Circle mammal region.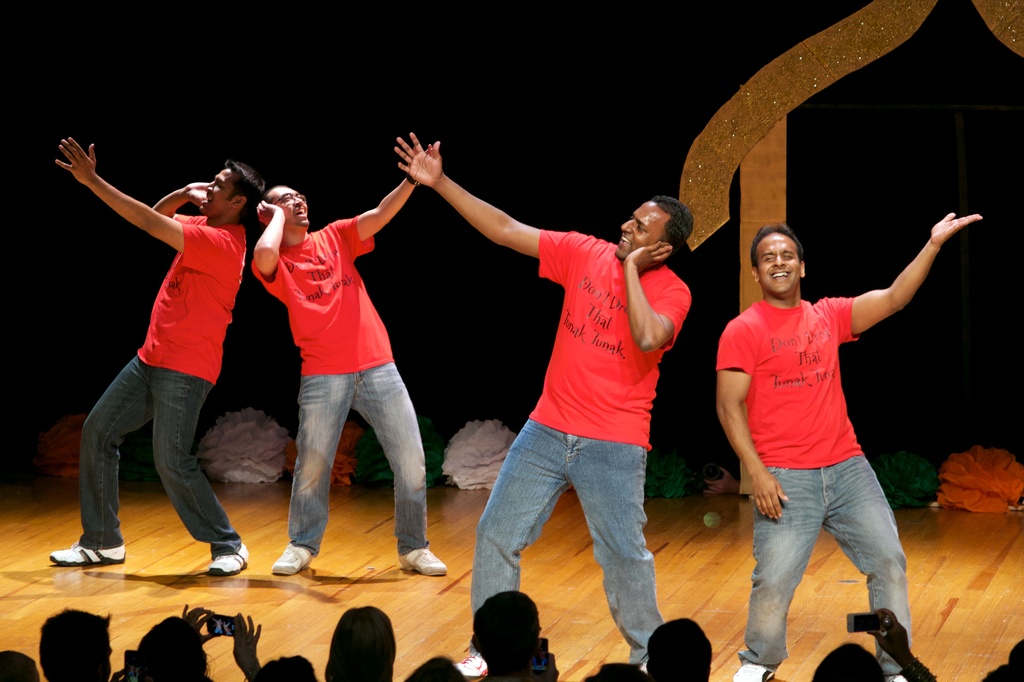
Region: (x1=710, y1=211, x2=982, y2=678).
